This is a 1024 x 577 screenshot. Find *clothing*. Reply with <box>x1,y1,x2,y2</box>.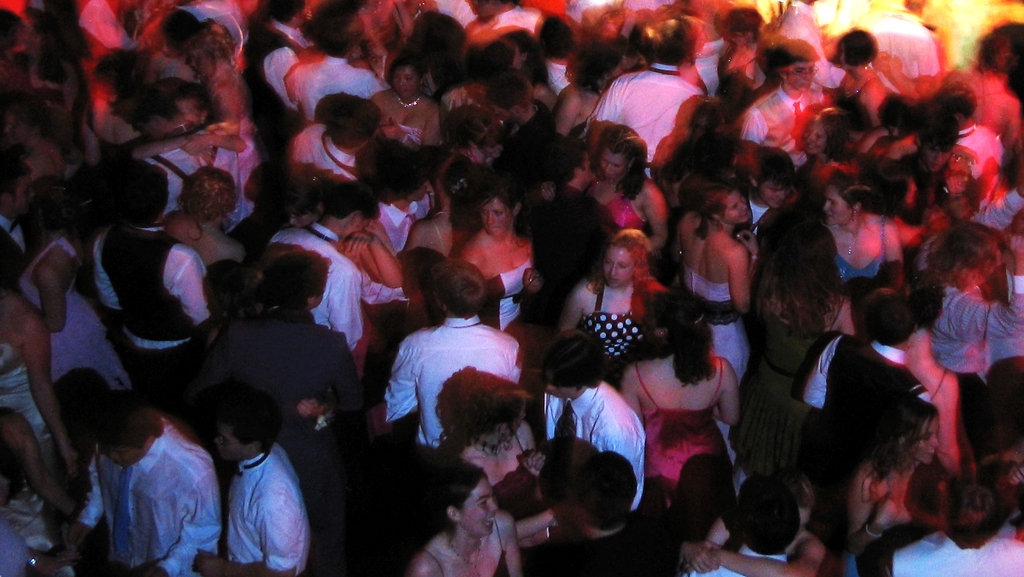
<box>381,313,529,456</box>.
